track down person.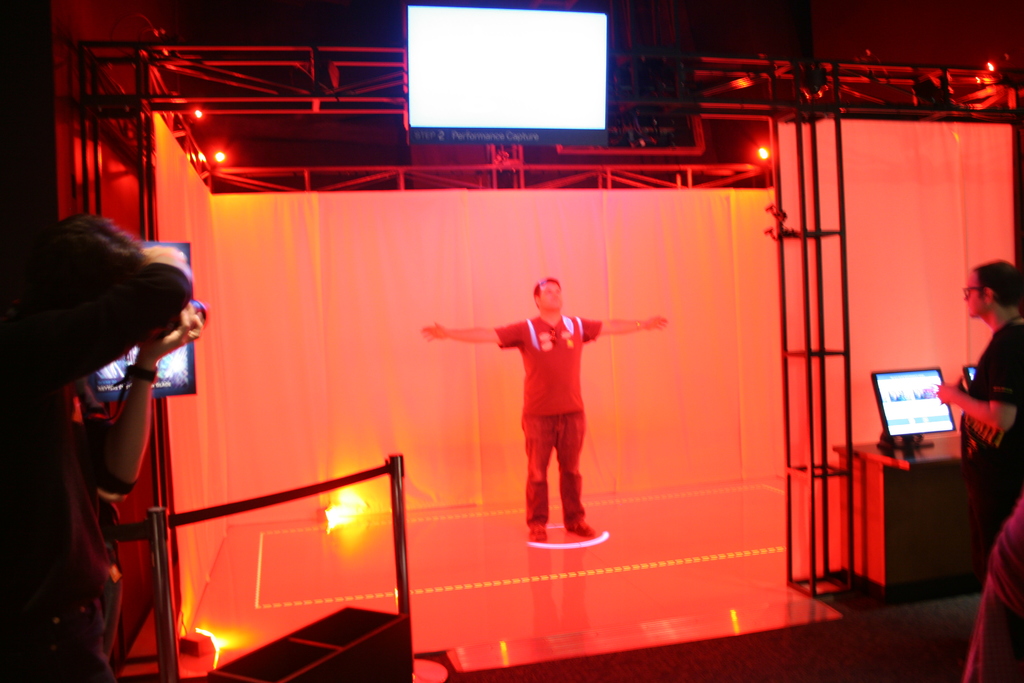
Tracked to l=963, t=502, r=1023, b=682.
